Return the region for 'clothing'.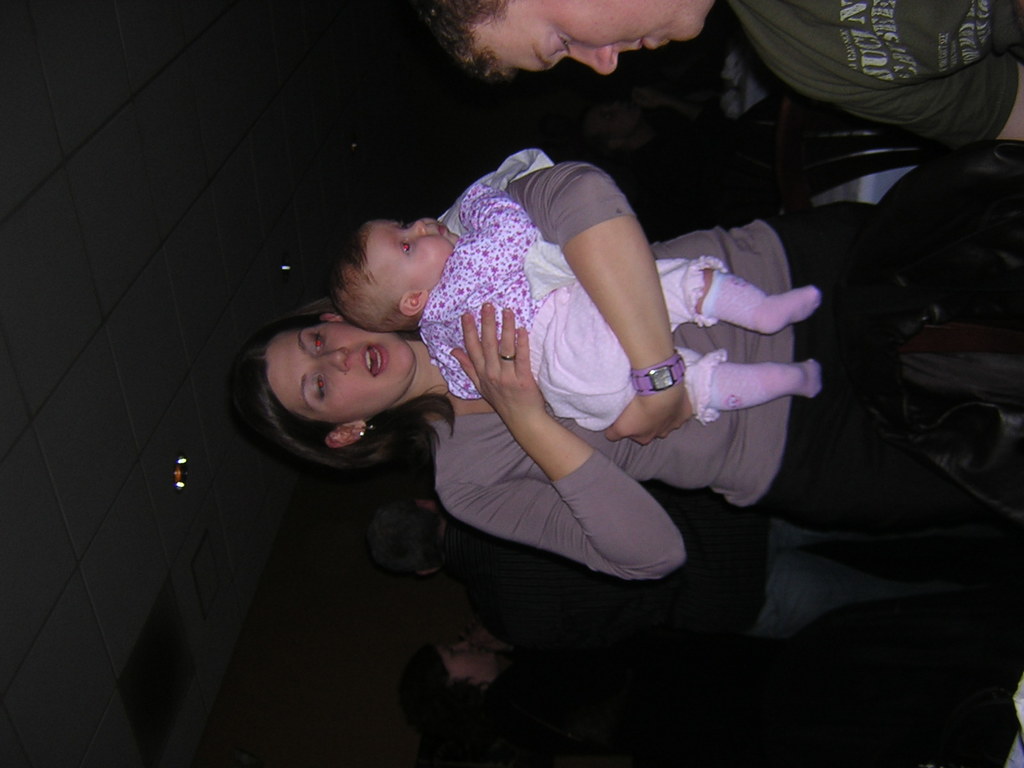
crop(433, 198, 1023, 584).
